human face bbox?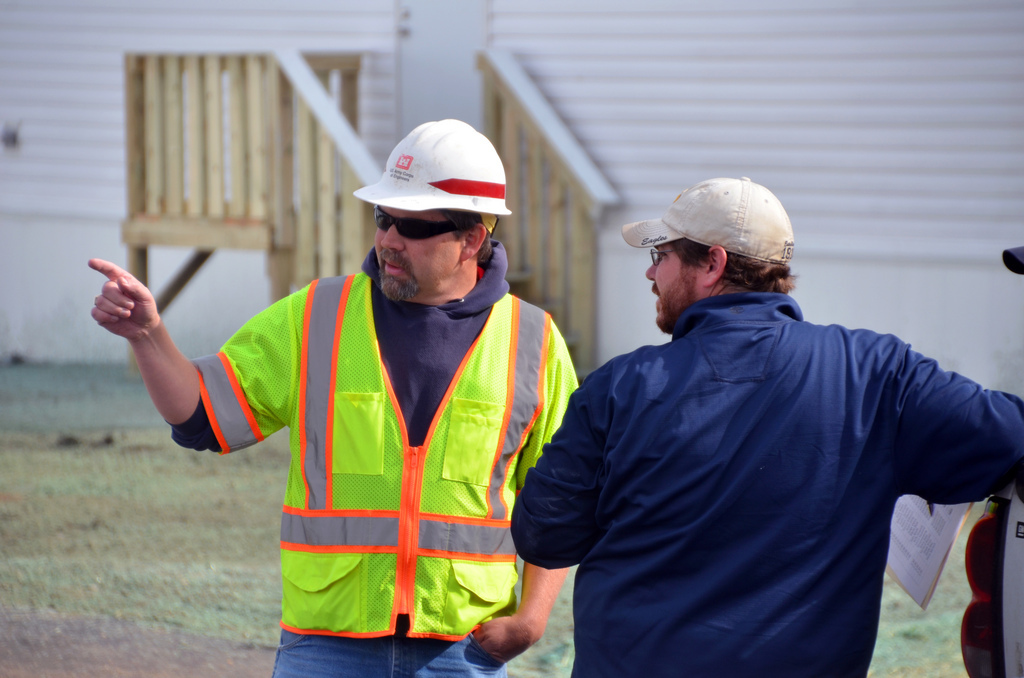
{"left": 645, "top": 246, "right": 705, "bottom": 331}
